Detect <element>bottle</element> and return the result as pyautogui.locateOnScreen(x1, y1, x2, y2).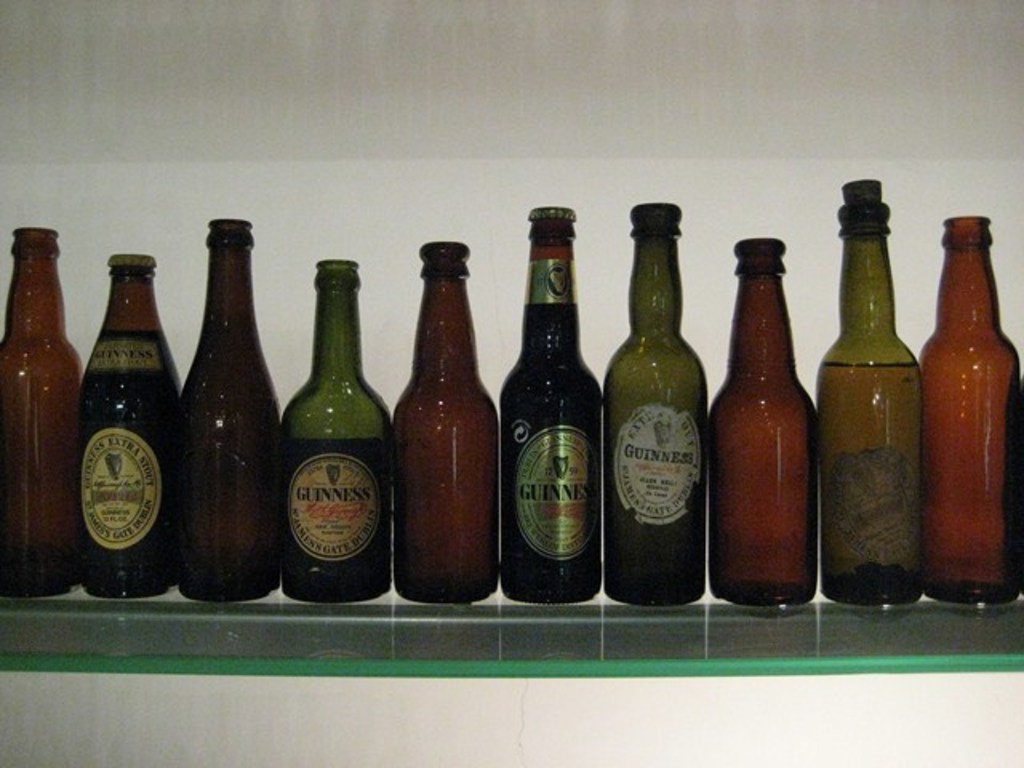
pyautogui.locateOnScreen(395, 240, 504, 606).
